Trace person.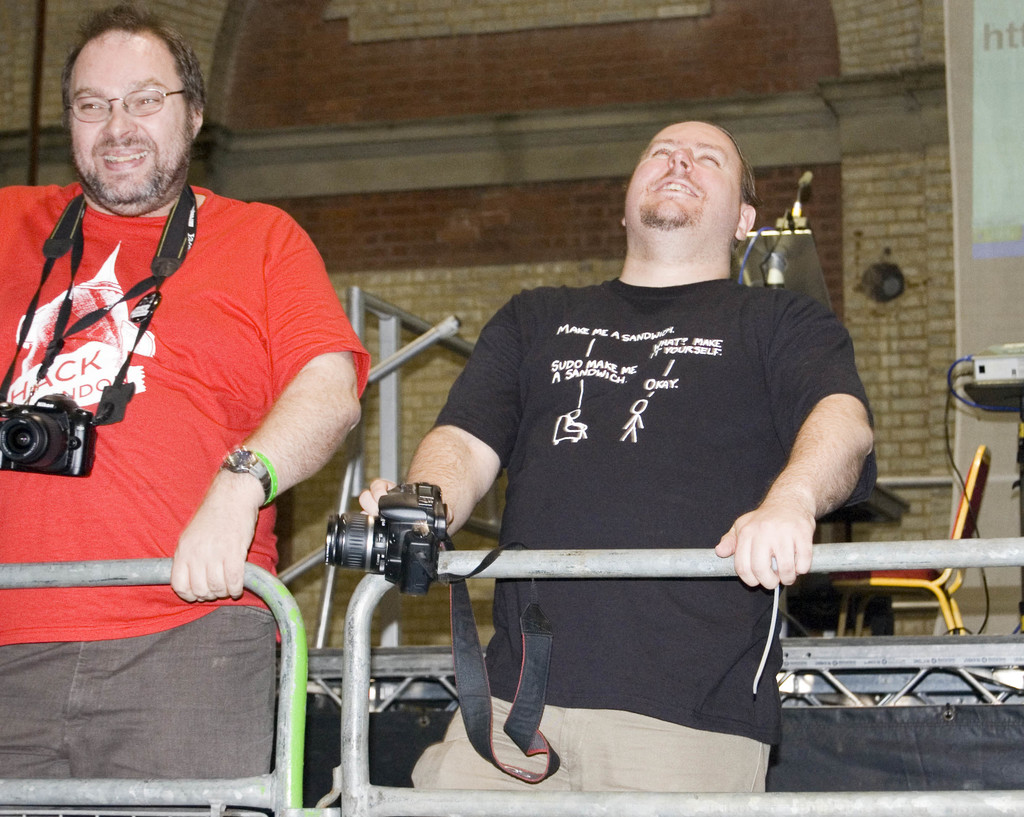
Traced to box(387, 95, 858, 784).
